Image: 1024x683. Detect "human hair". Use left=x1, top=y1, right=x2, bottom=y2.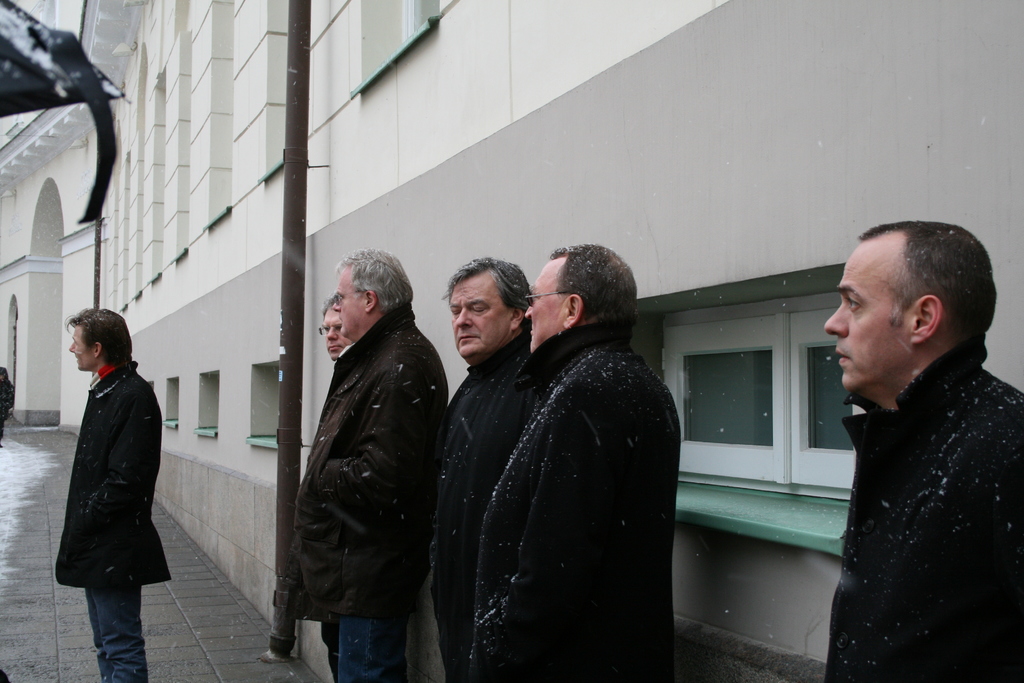
left=438, top=253, right=534, bottom=320.
